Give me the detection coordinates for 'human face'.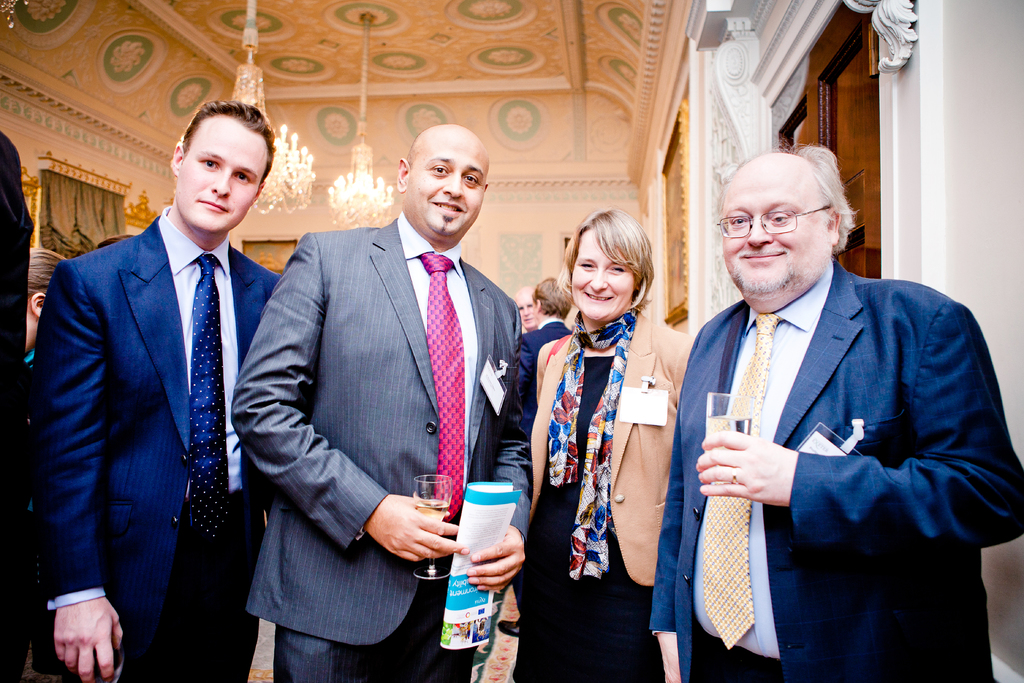
177/118/268/241.
